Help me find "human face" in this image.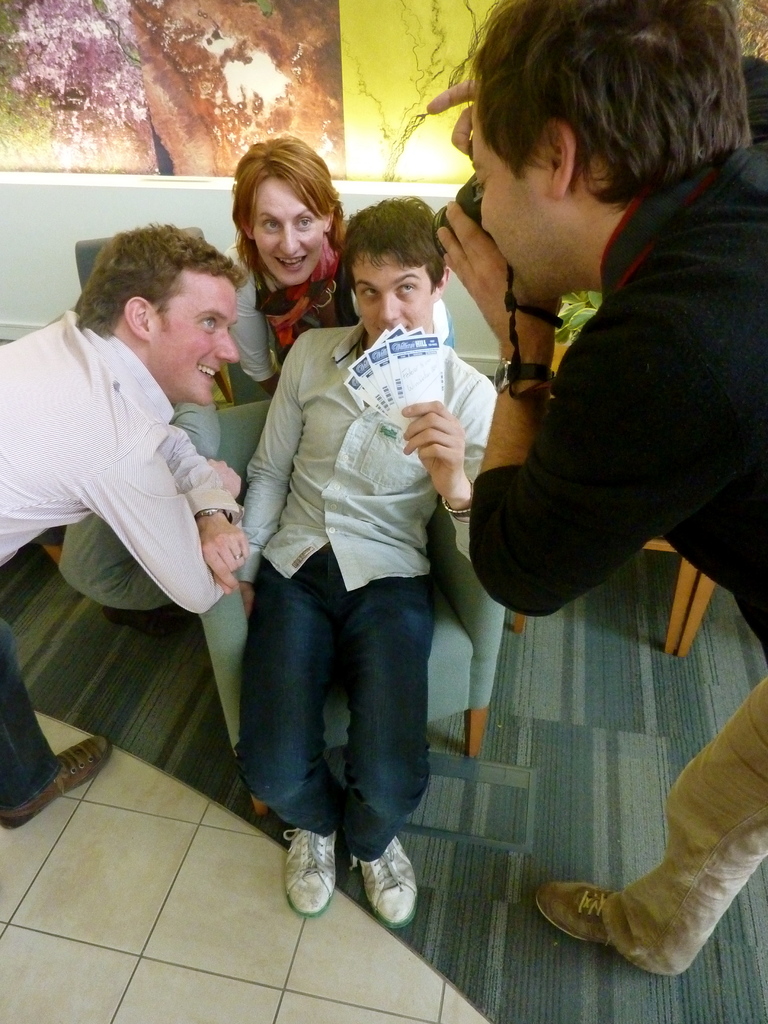
Found it: select_region(352, 247, 431, 330).
